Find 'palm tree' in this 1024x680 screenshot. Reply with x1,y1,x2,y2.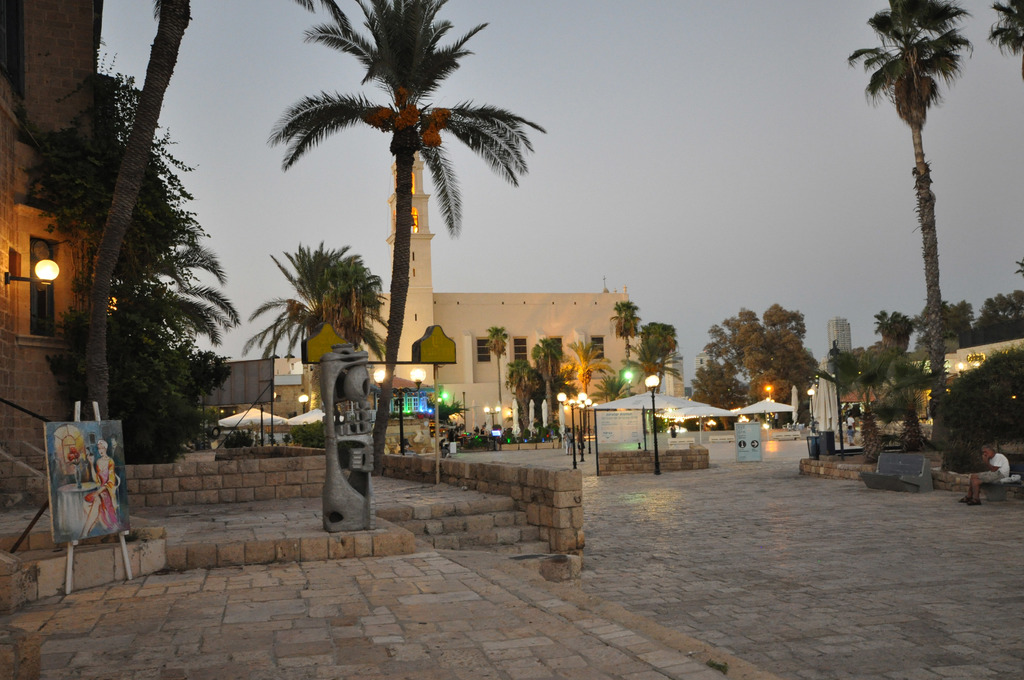
630,319,674,398.
